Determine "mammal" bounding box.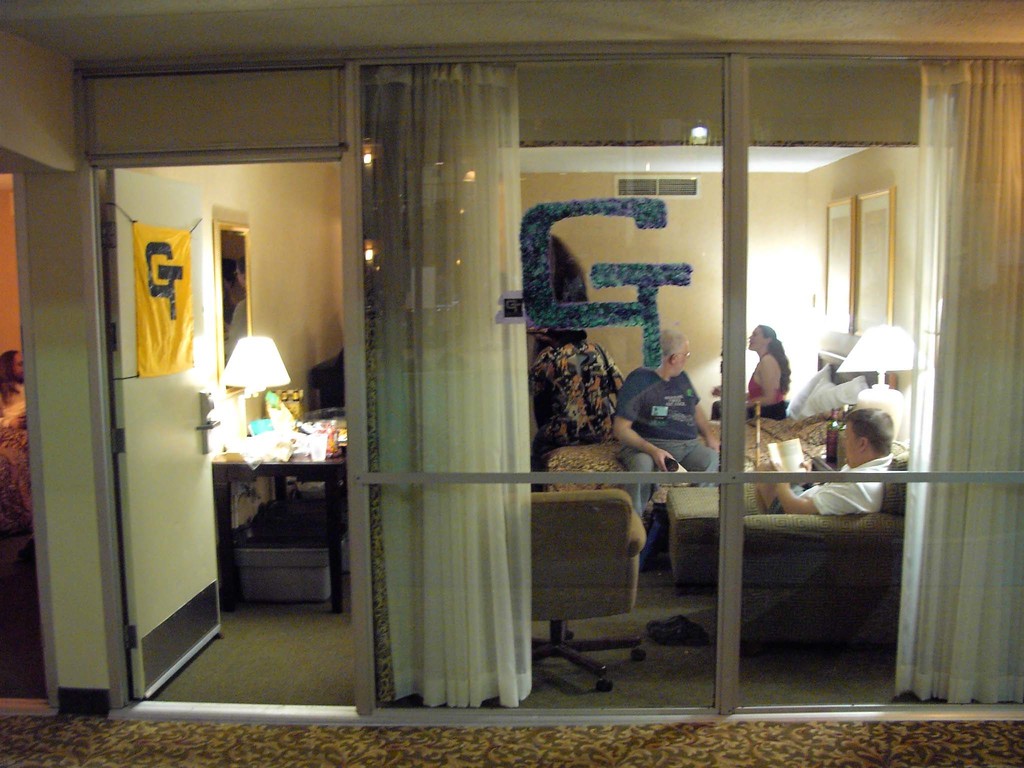
Determined: [x1=0, y1=348, x2=29, y2=431].
